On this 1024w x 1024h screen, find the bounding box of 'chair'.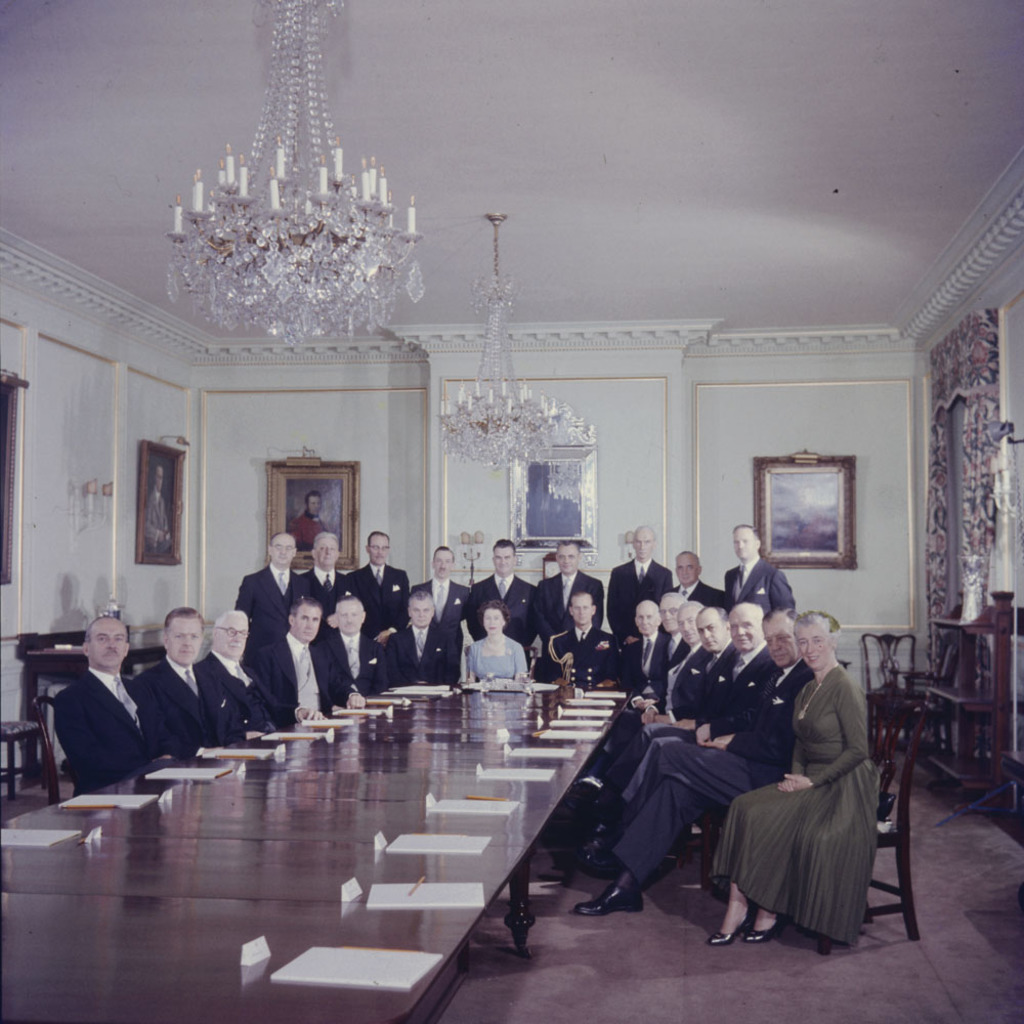
Bounding box: bbox=(0, 721, 43, 799).
